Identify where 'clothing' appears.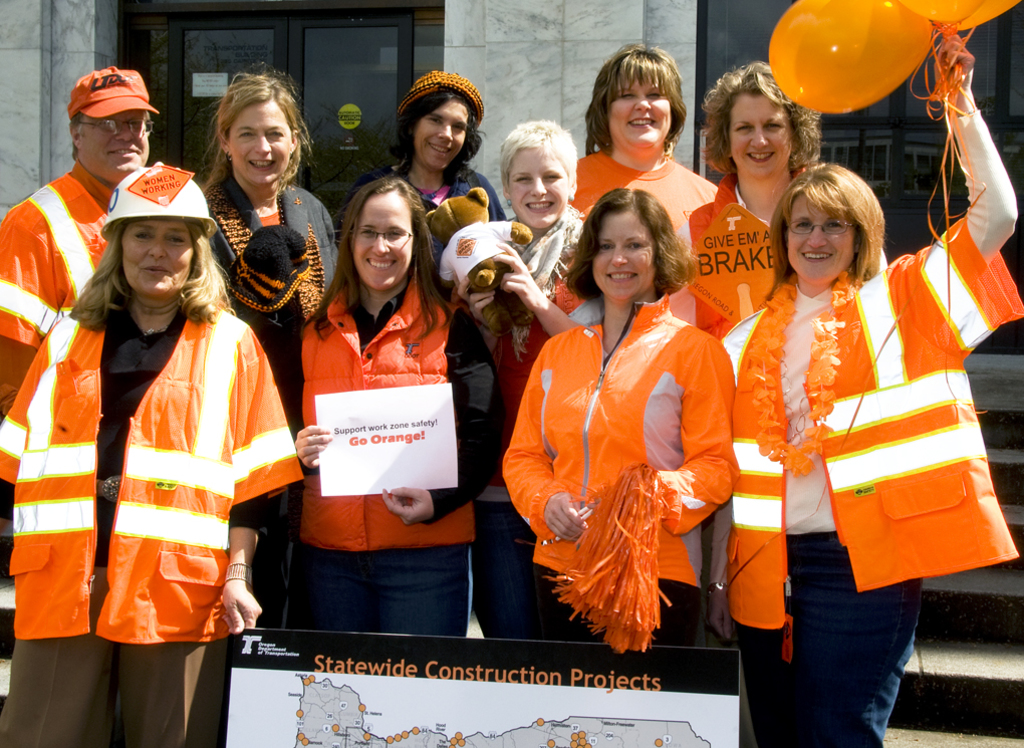
Appears at box=[188, 185, 353, 331].
